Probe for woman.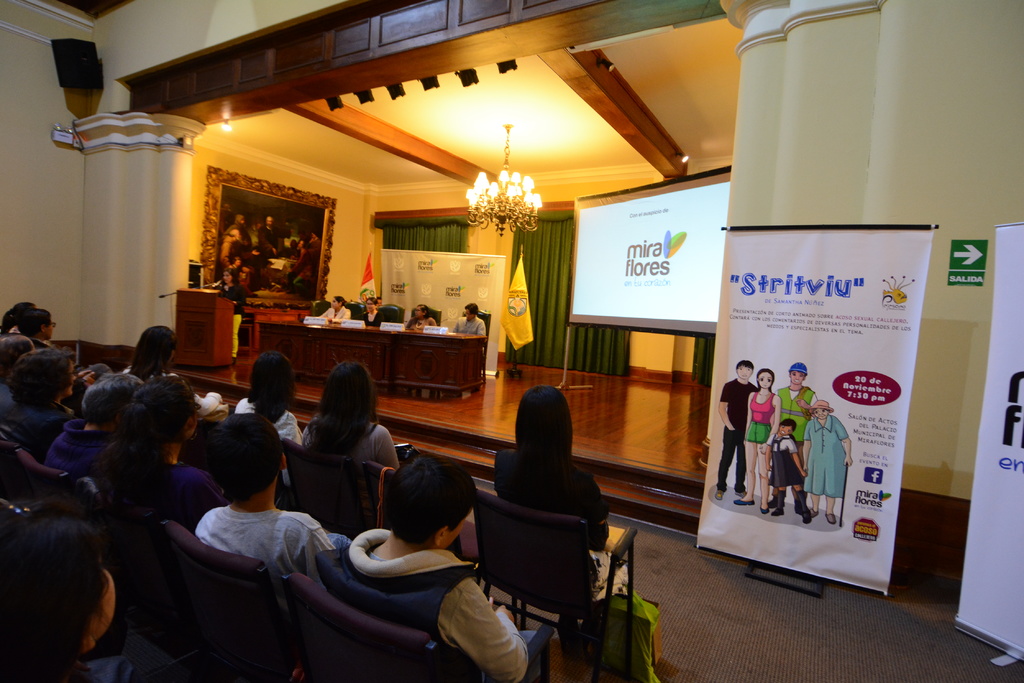
Probe result: x1=0 y1=347 x2=77 y2=460.
